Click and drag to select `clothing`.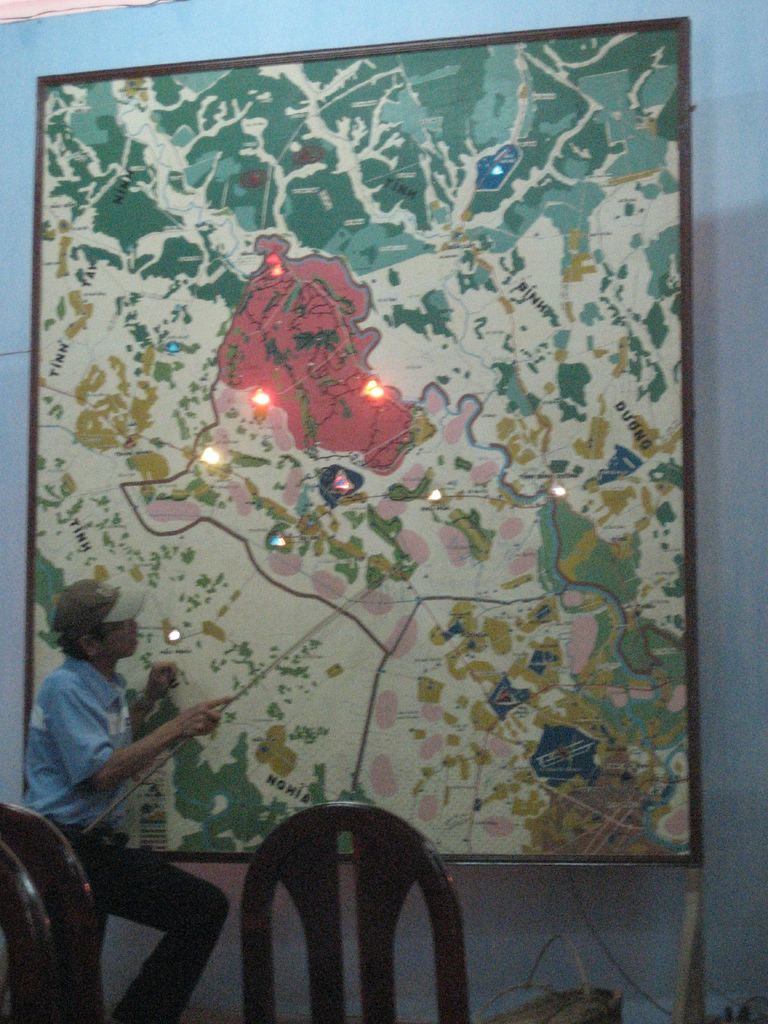
Selection: [x1=17, y1=652, x2=239, y2=1023].
